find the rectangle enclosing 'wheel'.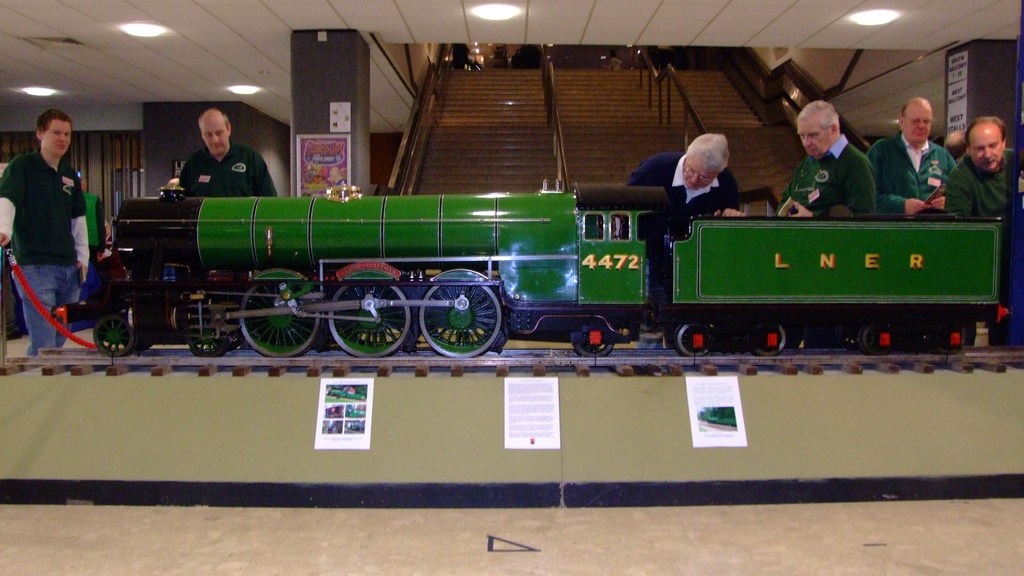
237:279:320:356.
